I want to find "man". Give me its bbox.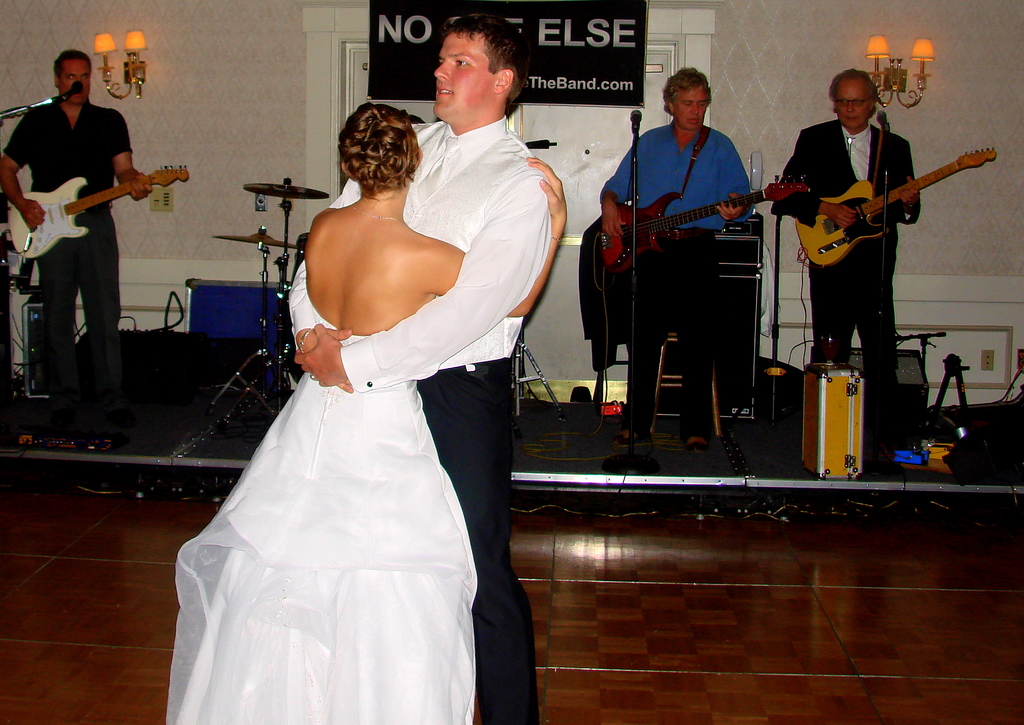
{"x1": 277, "y1": 13, "x2": 552, "y2": 724}.
